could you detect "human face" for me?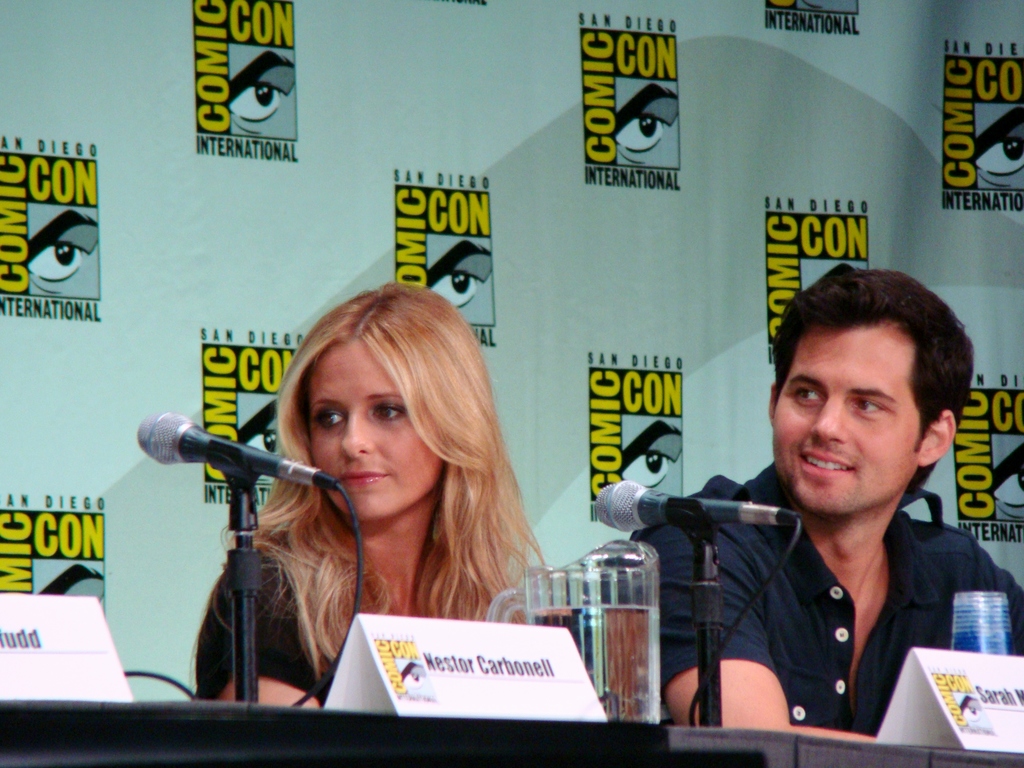
Detection result: [x1=304, y1=337, x2=445, y2=516].
